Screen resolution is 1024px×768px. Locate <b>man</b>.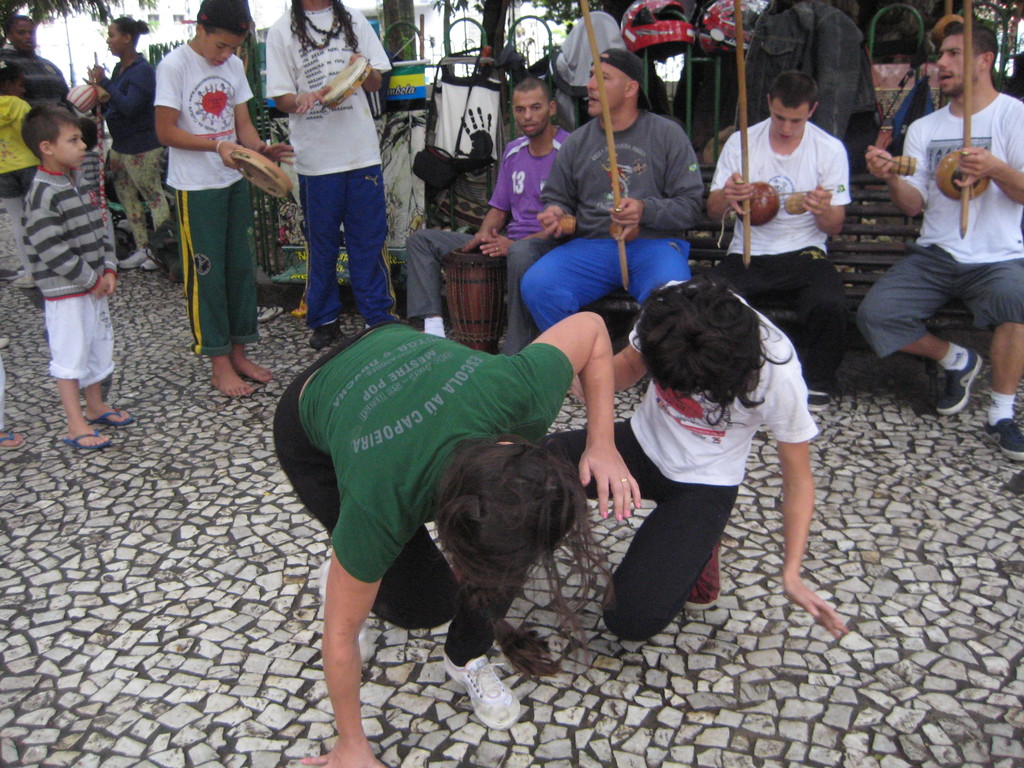
x1=518 y1=45 x2=707 y2=327.
